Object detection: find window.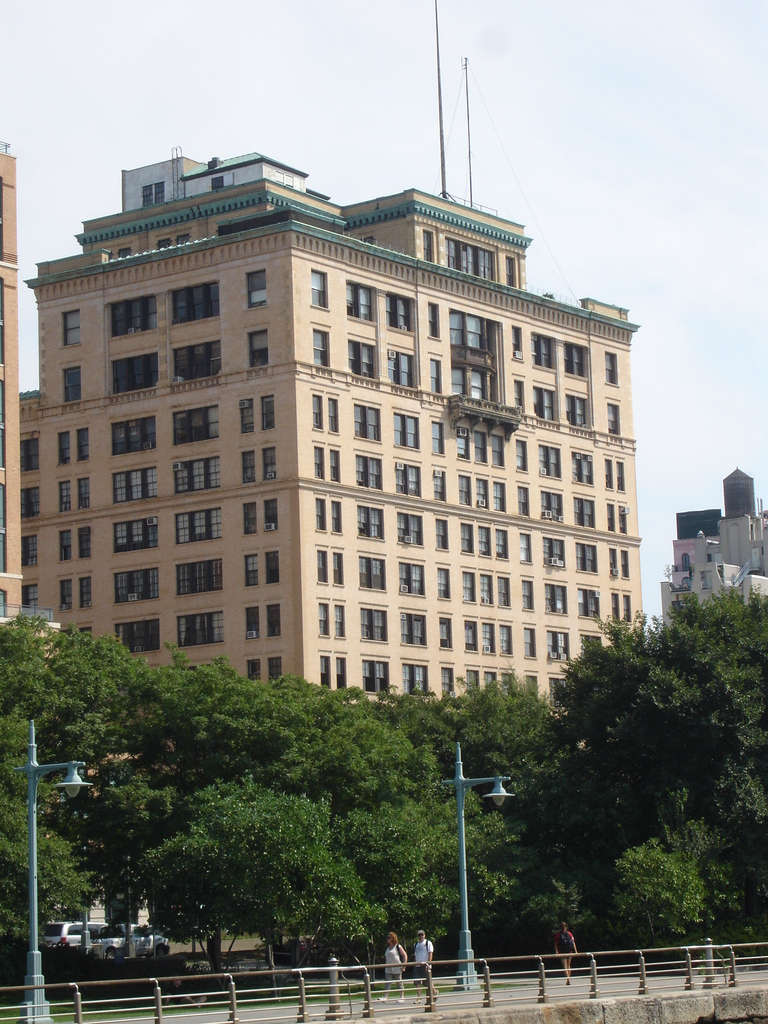
bbox=(19, 485, 36, 516).
